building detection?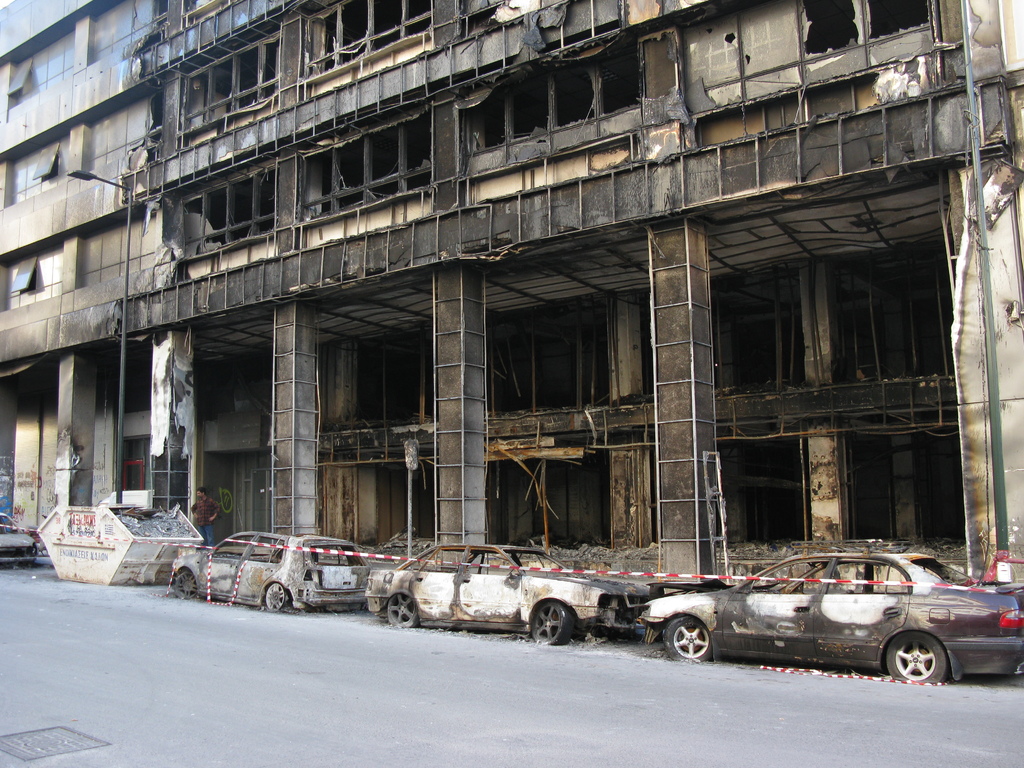
116 0 1023 604
